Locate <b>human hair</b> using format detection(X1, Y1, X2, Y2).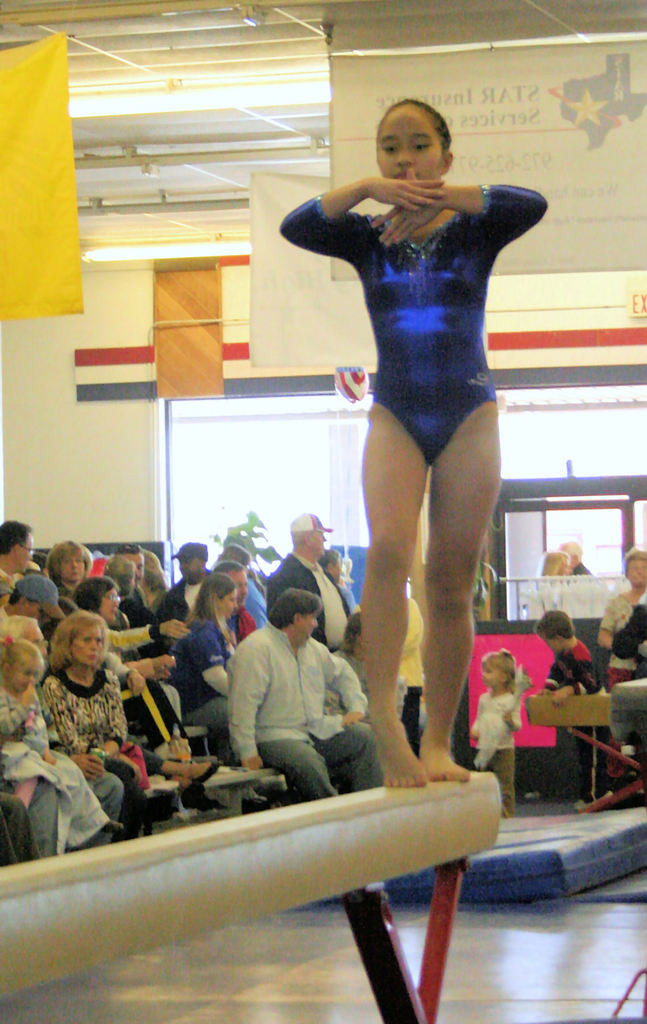
detection(339, 611, 361, 656).
